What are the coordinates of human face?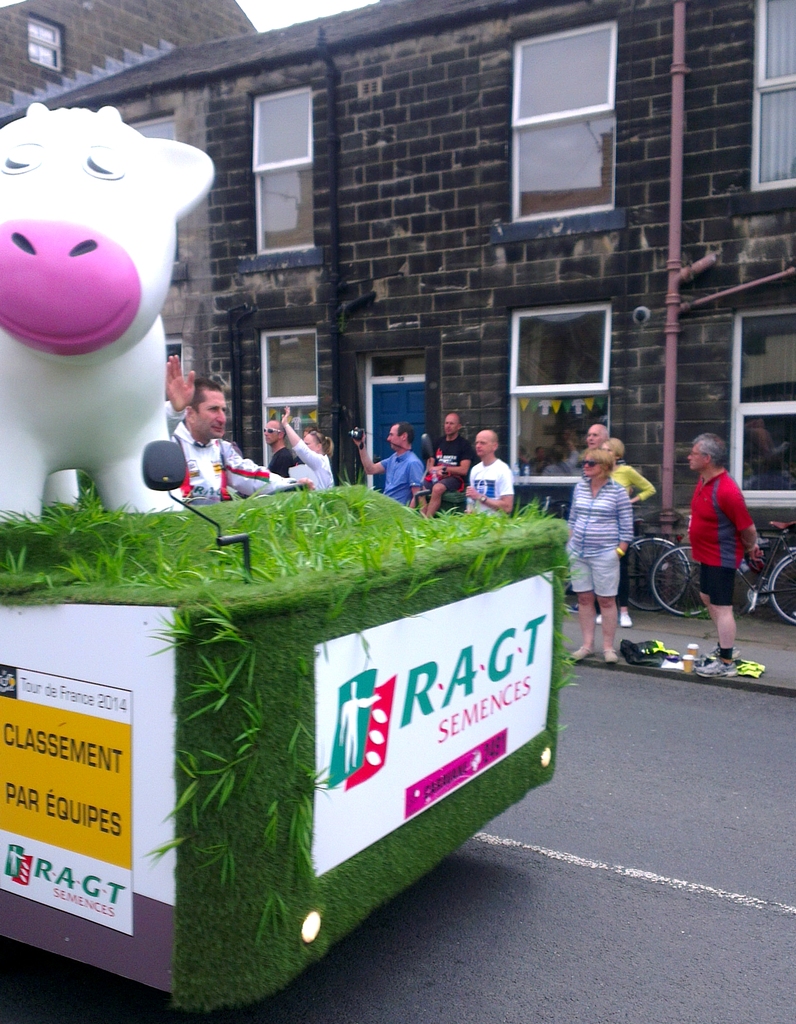
<bbox>583, 452, 602, 479</bbox>.
